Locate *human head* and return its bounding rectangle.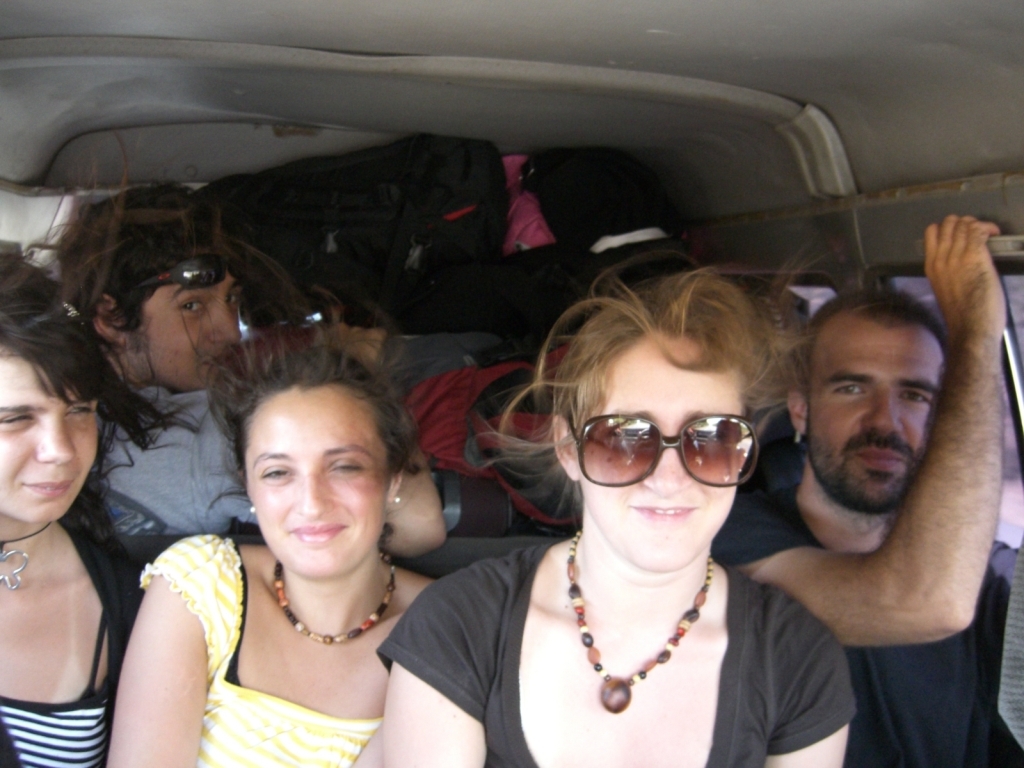
{"left": 217, "top": 355, "right": 397, "bottom": 569}.
